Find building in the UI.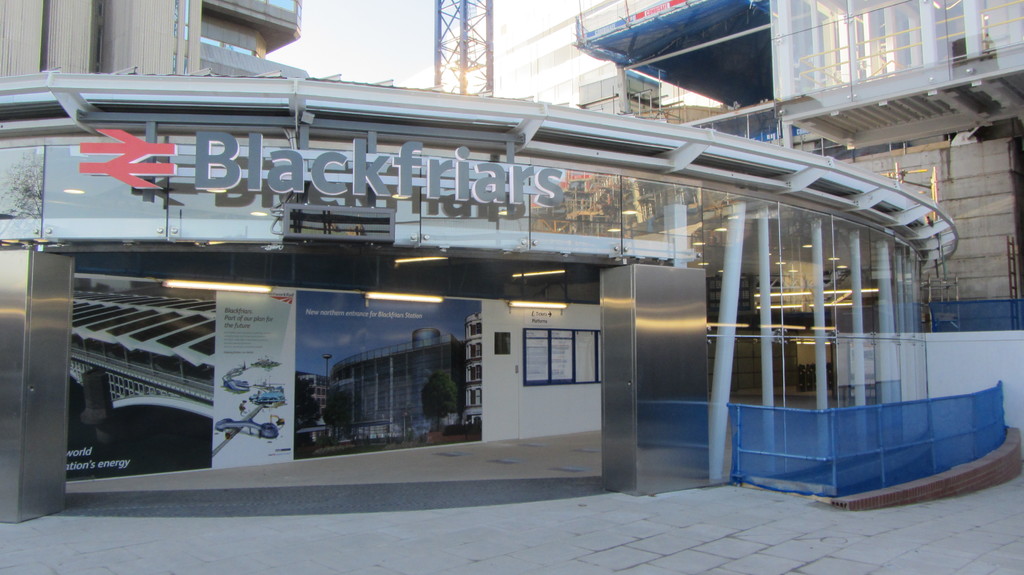
UI element at <box>0,0,1023,517</box>.
